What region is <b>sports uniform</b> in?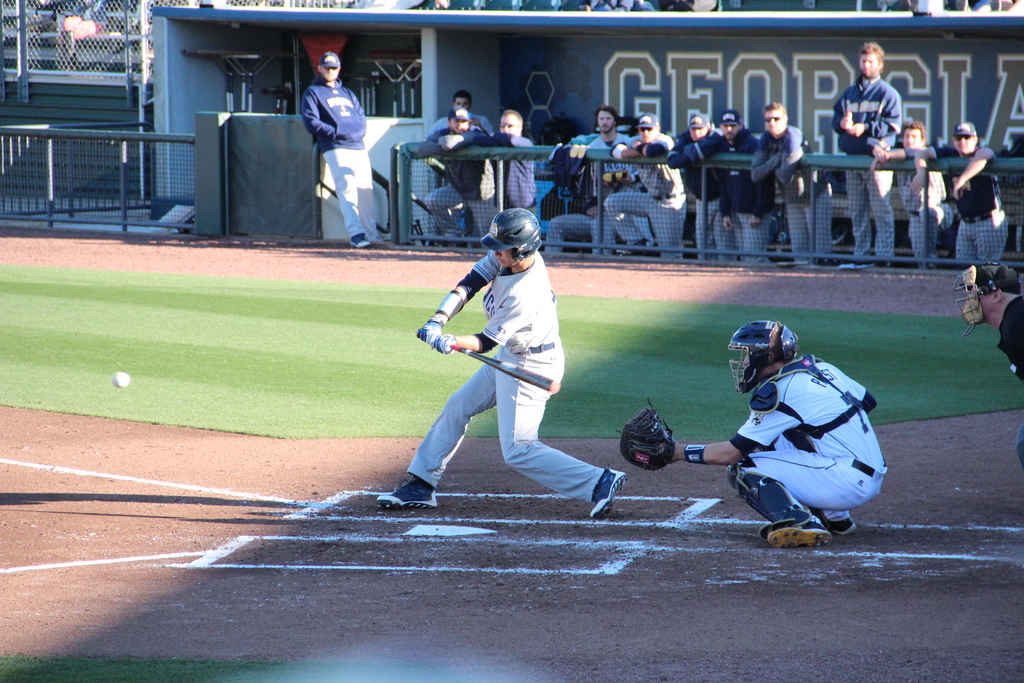
pyautogui.locateOnScreen(601, 120, 690, 259).
